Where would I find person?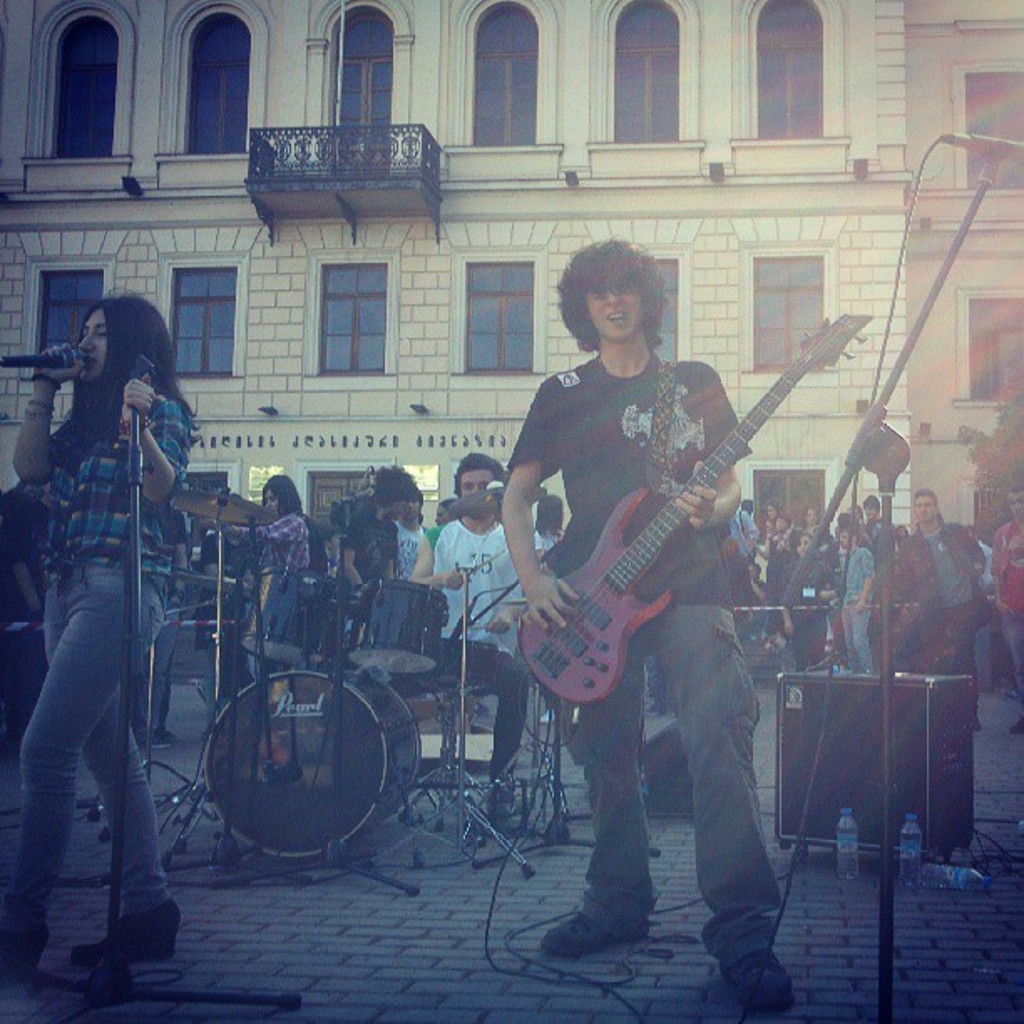
At (left=0, top=293, right=199, bottom=982).
